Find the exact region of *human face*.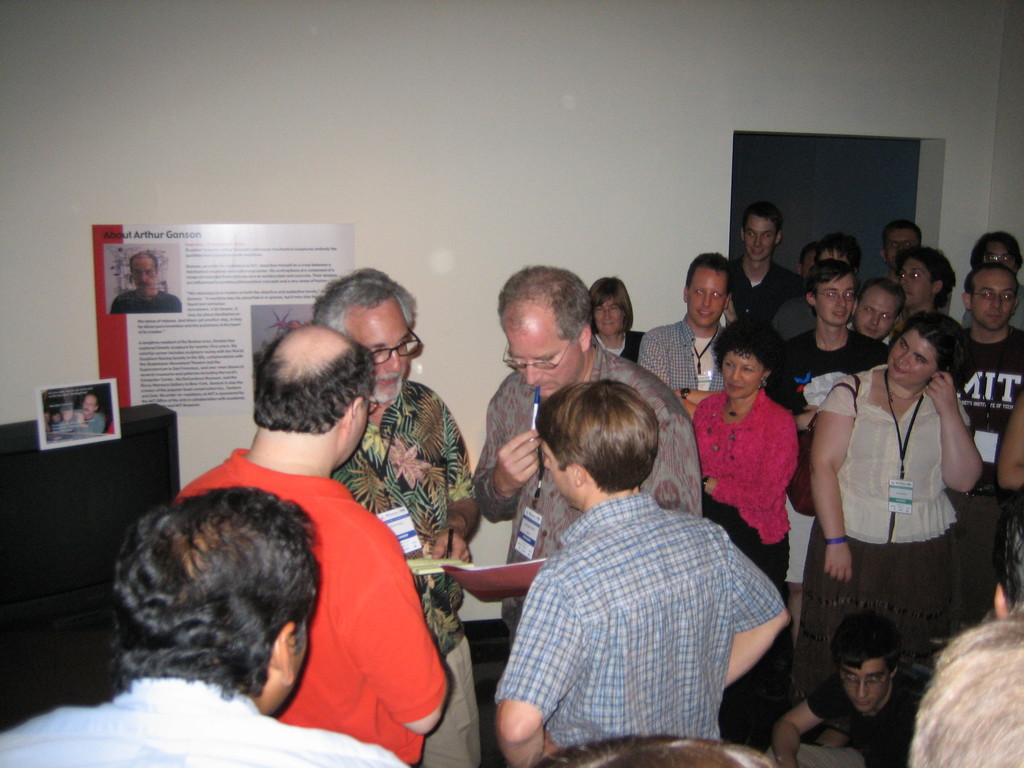
Exact region: bbox=[801, 258, 816, 278].
